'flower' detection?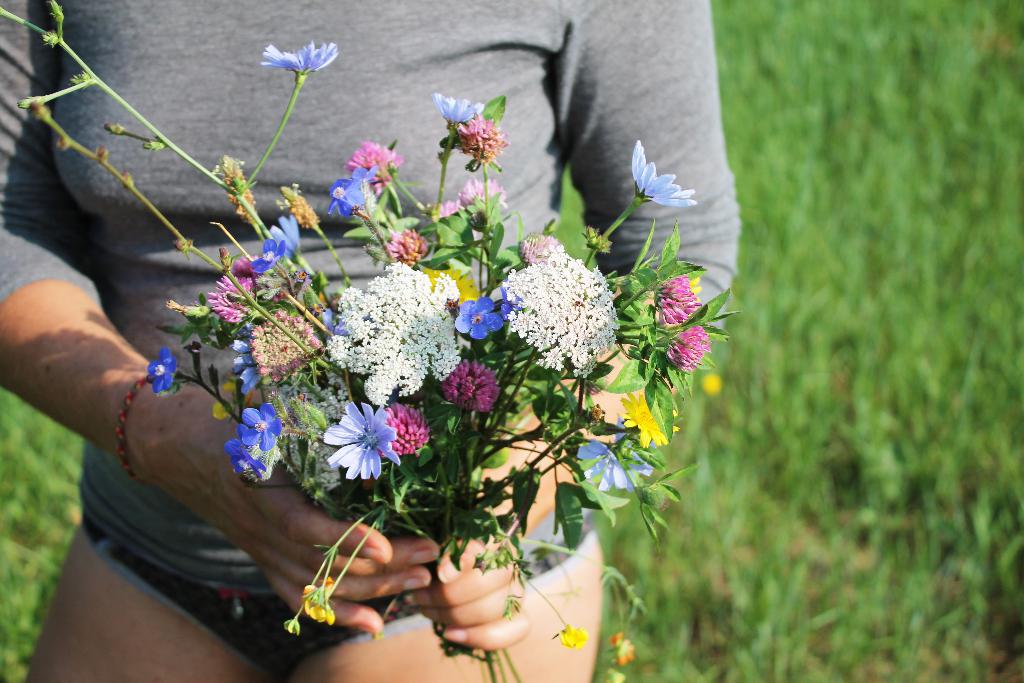
locate(235, 399, 286, 453)
